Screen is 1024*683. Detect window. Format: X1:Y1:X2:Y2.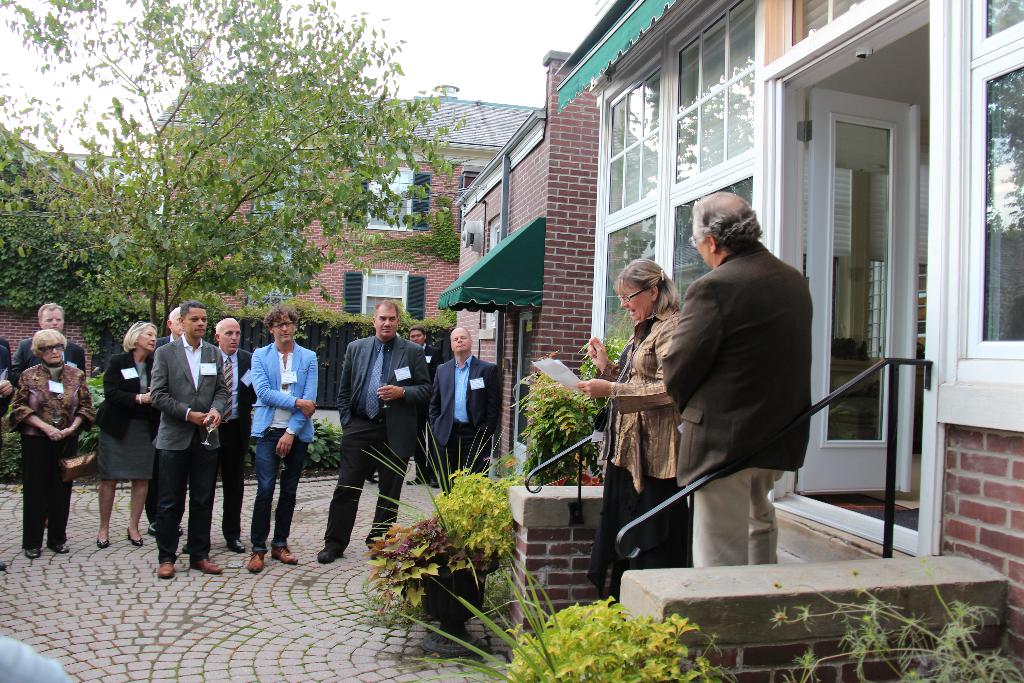
364:169:413:231.
